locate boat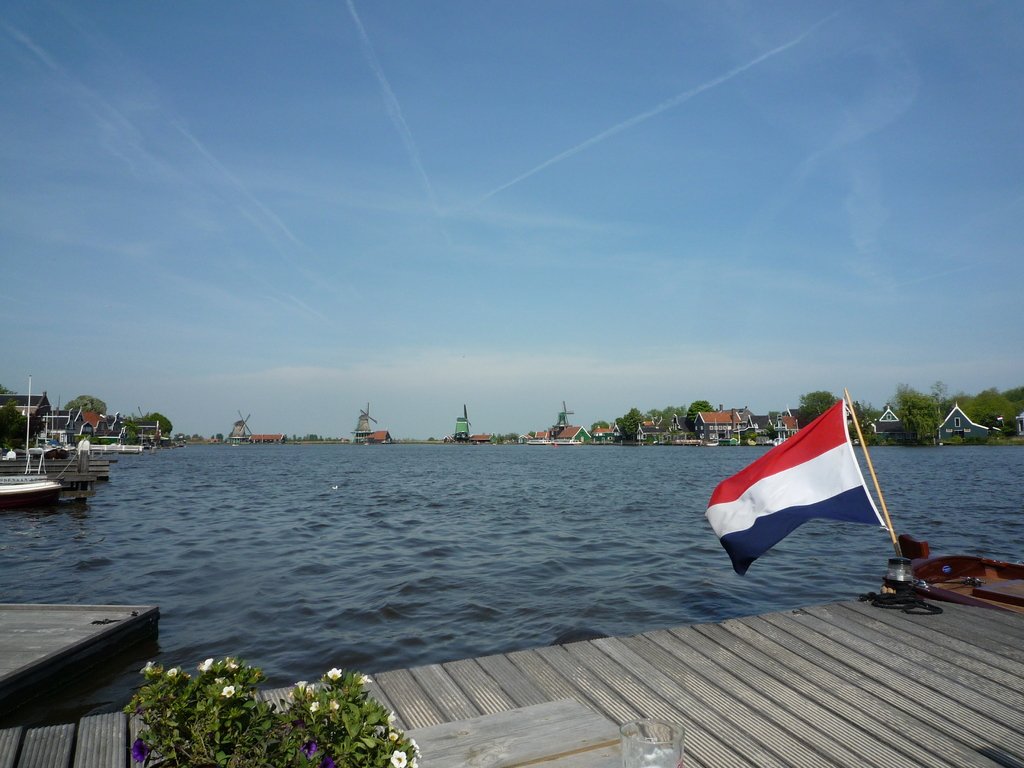
{"left": 0, "top": 377, "right": 63, "bottom": 505}
